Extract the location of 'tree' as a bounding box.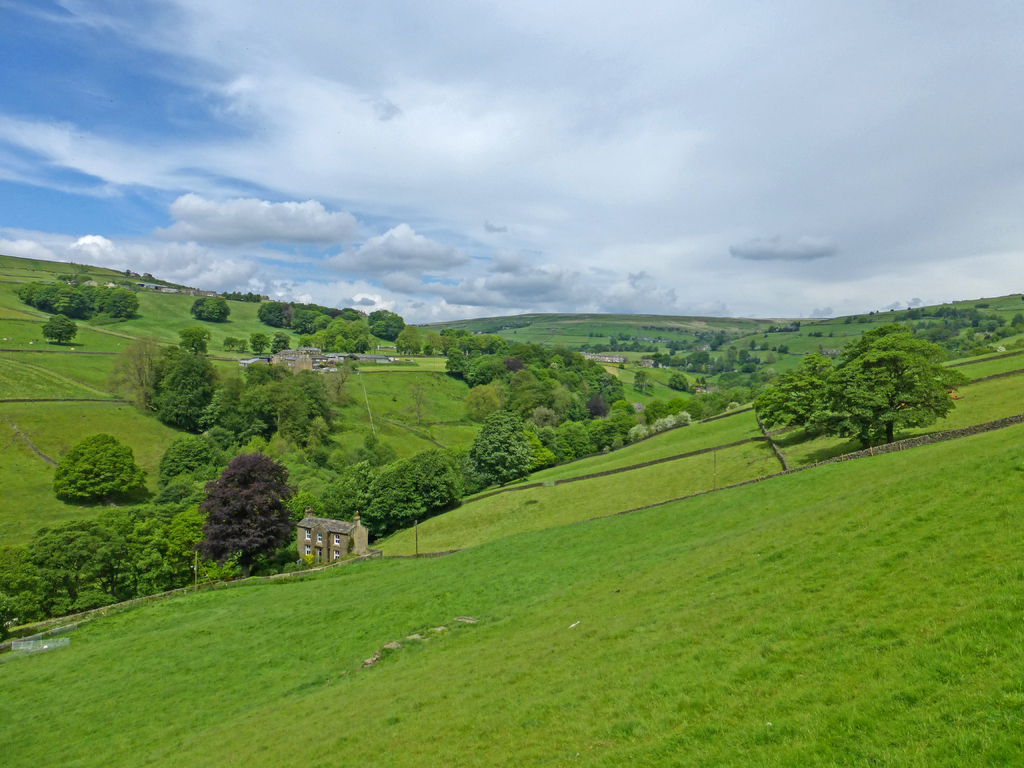
(125, 269, 132, 277).
